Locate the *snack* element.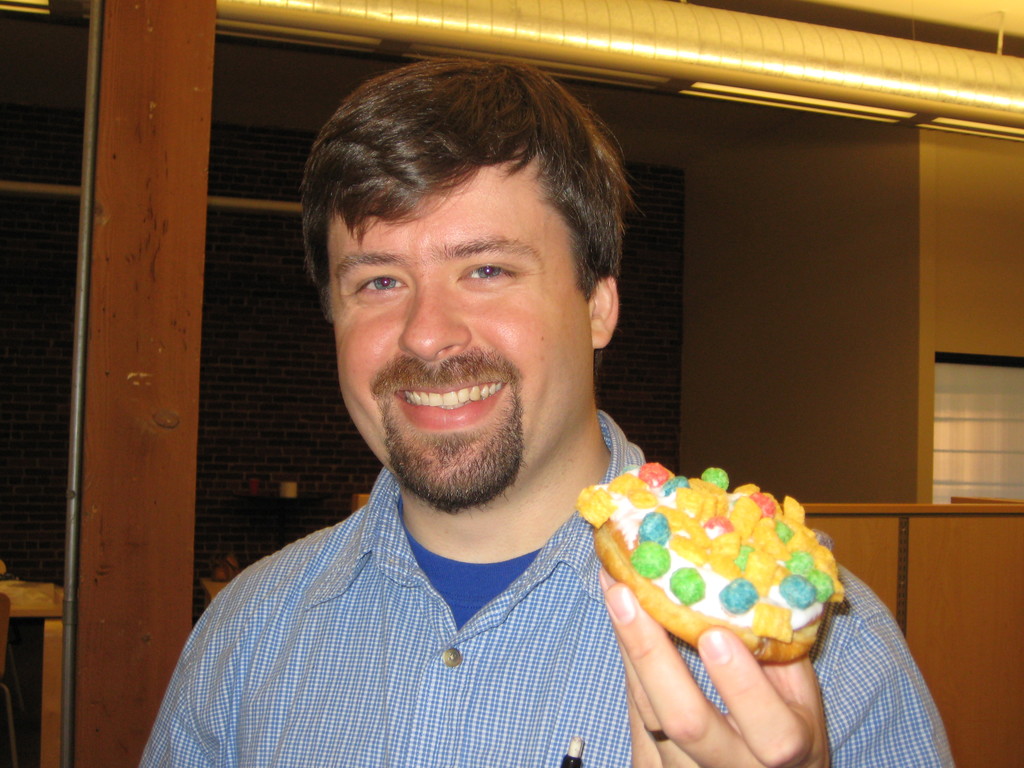
Element bbox: {"x1": 578, "y1": 464, "x2": 845, "y2": 655}.
